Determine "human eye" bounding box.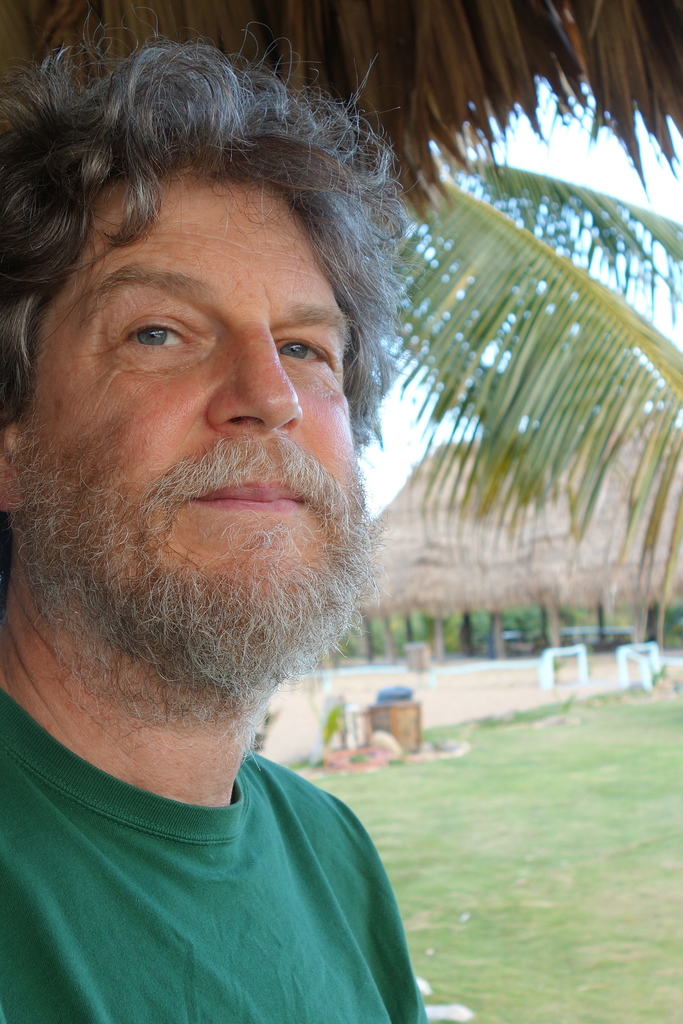
Determined: region(120, 316, 201, 352).
